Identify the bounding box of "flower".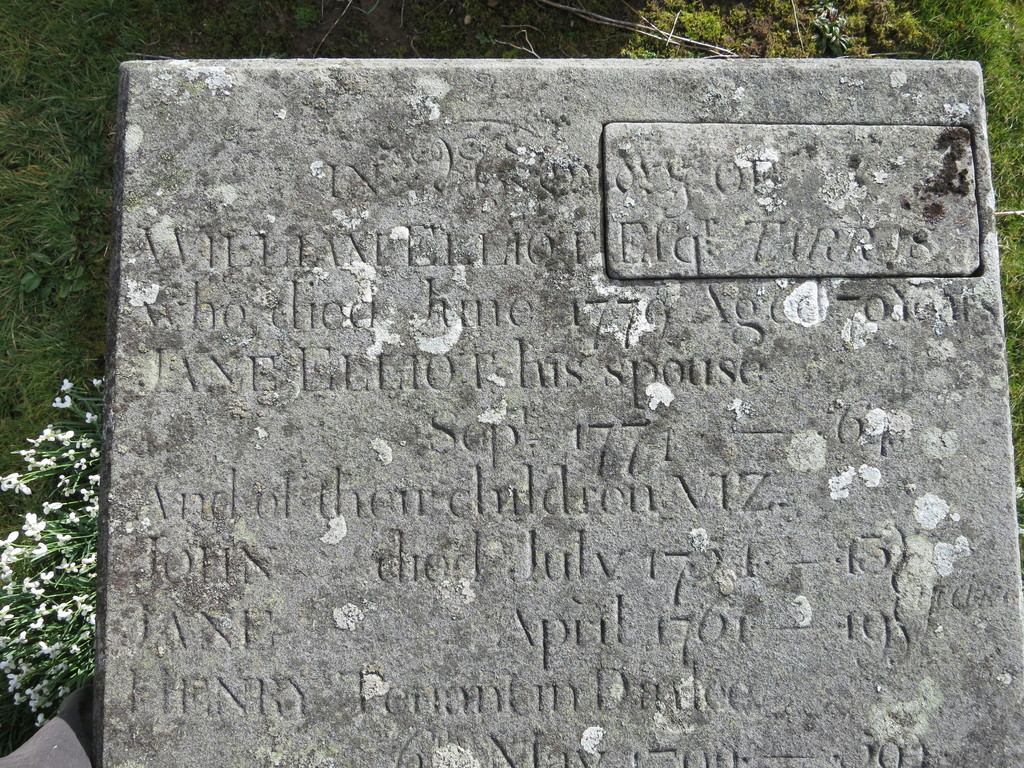
{"left": 90, "top": 376, "right": 102, "bottom": 390}.
